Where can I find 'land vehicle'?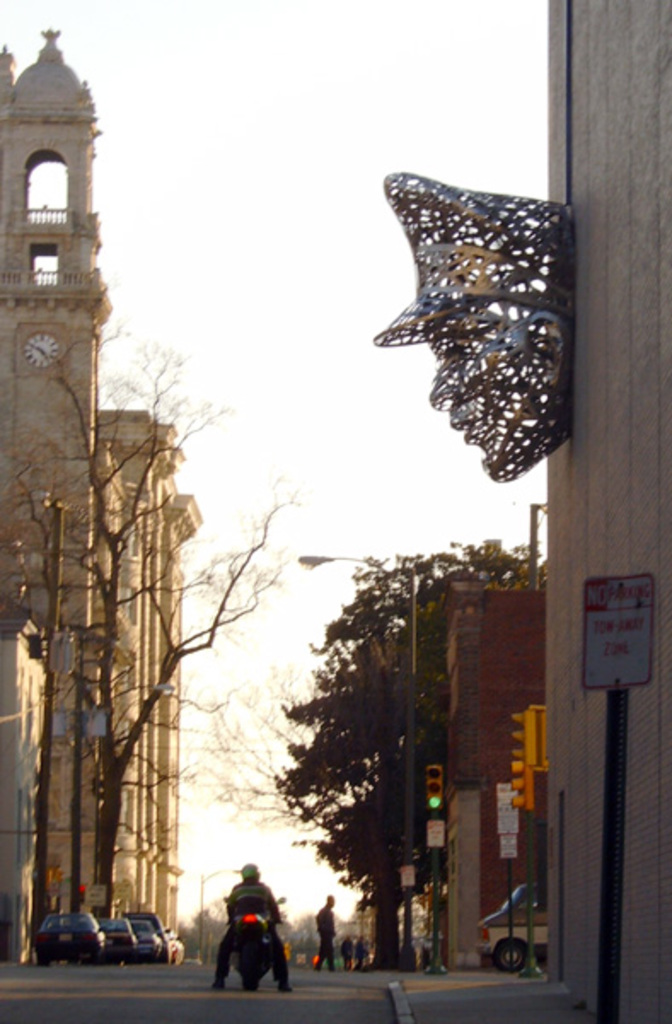
You can find it at bbox(99, 916, 140, 956).
